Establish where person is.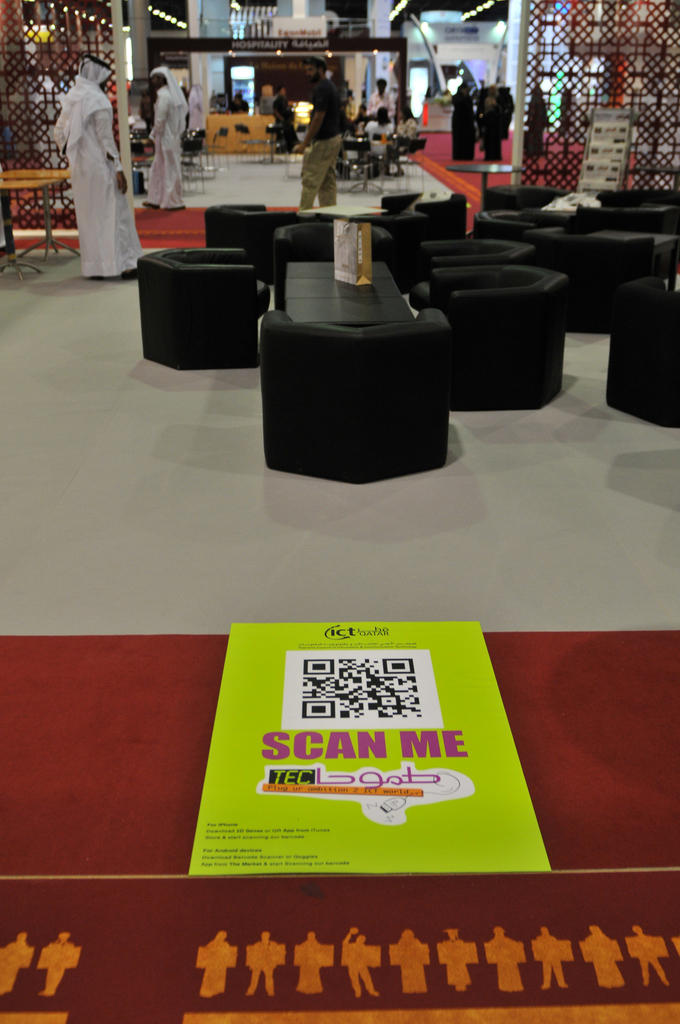
Established at box(343, 929, 378, 996).
